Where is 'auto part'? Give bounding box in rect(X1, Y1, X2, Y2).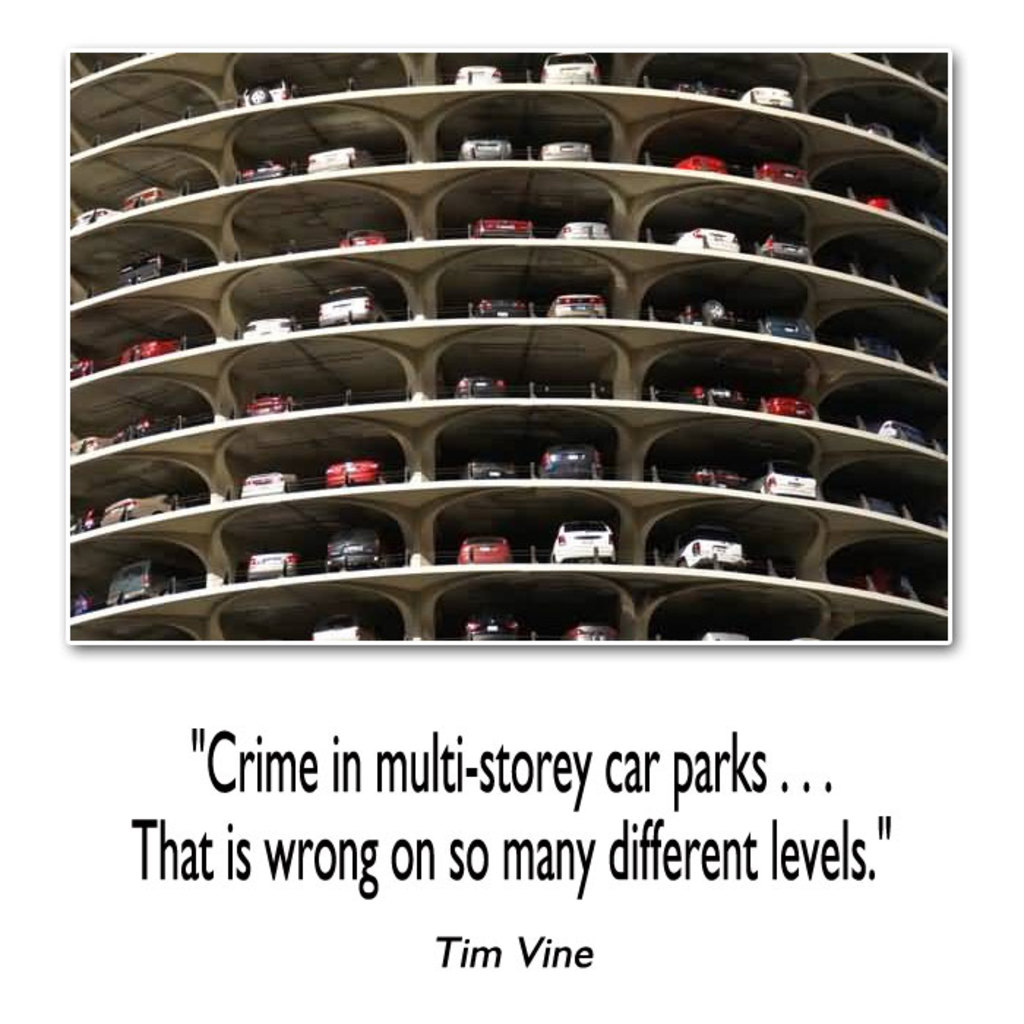
rect(707, 389, 758, 413).
